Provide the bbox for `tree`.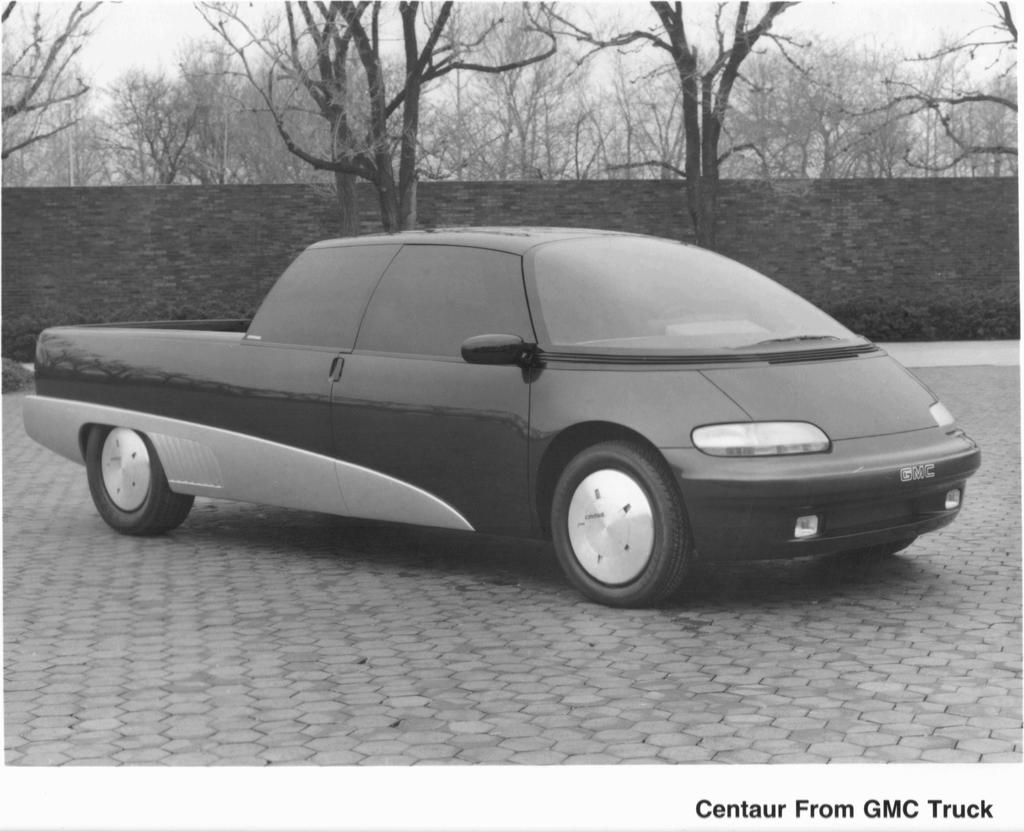
bbox=(92, 31, 269, 206).
